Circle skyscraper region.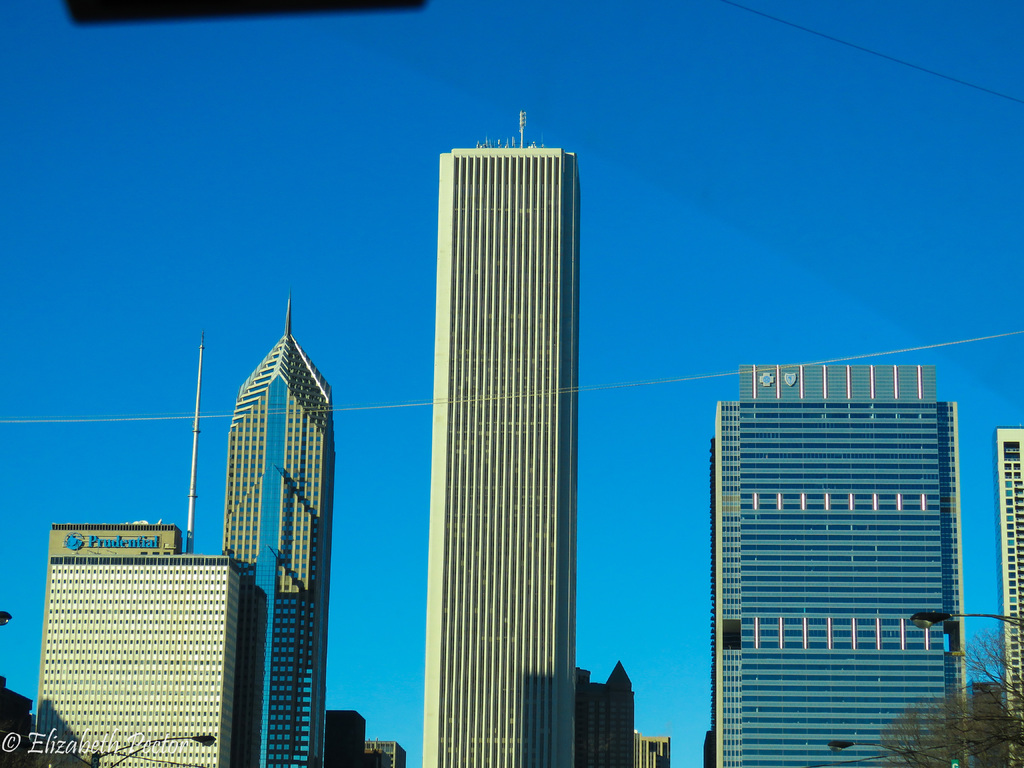
Region: {"x1": 426, "y1": 98, "x2": 580, "y2": 766}.
